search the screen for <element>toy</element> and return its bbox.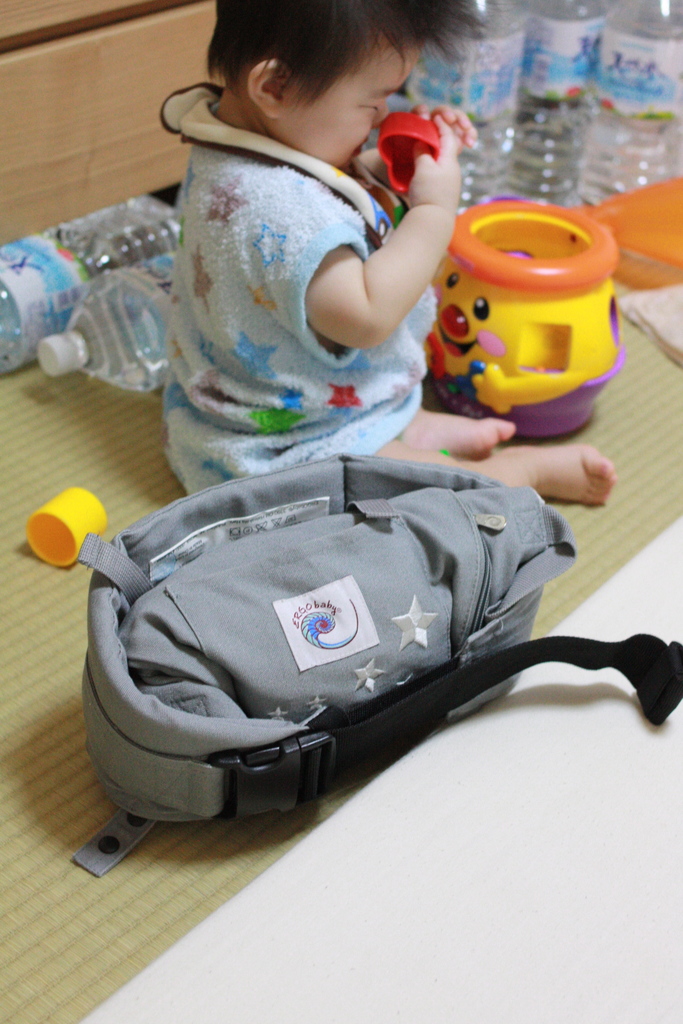
Found: crop(416, 230, 639, 457).
